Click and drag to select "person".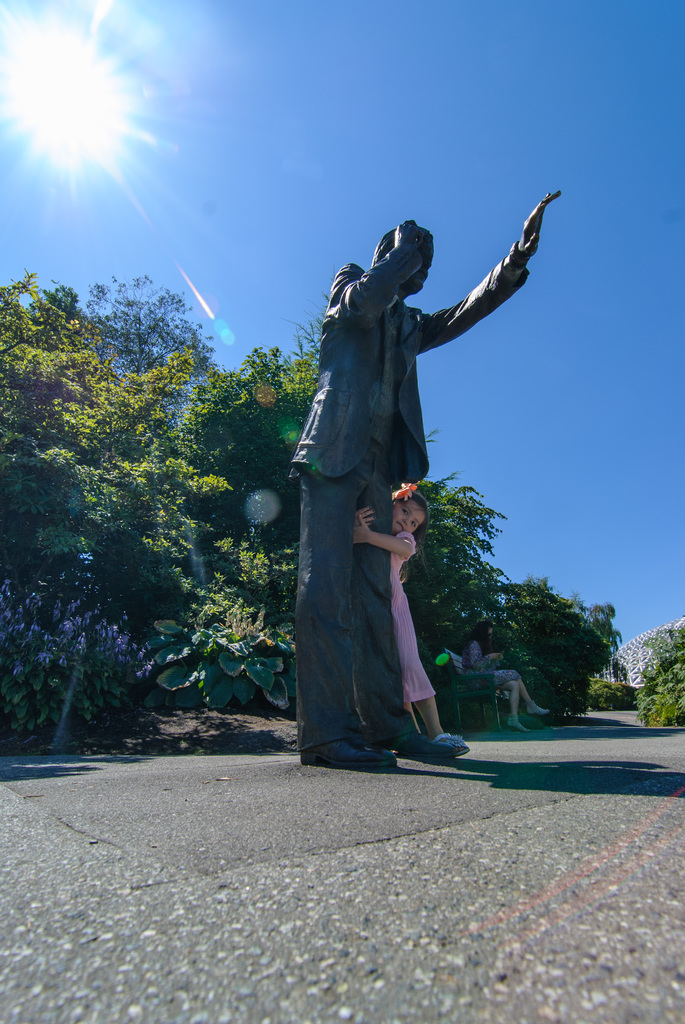
Selection: {"x1": 347, "y1": 479, "x2": 453, "y2": 753}.
